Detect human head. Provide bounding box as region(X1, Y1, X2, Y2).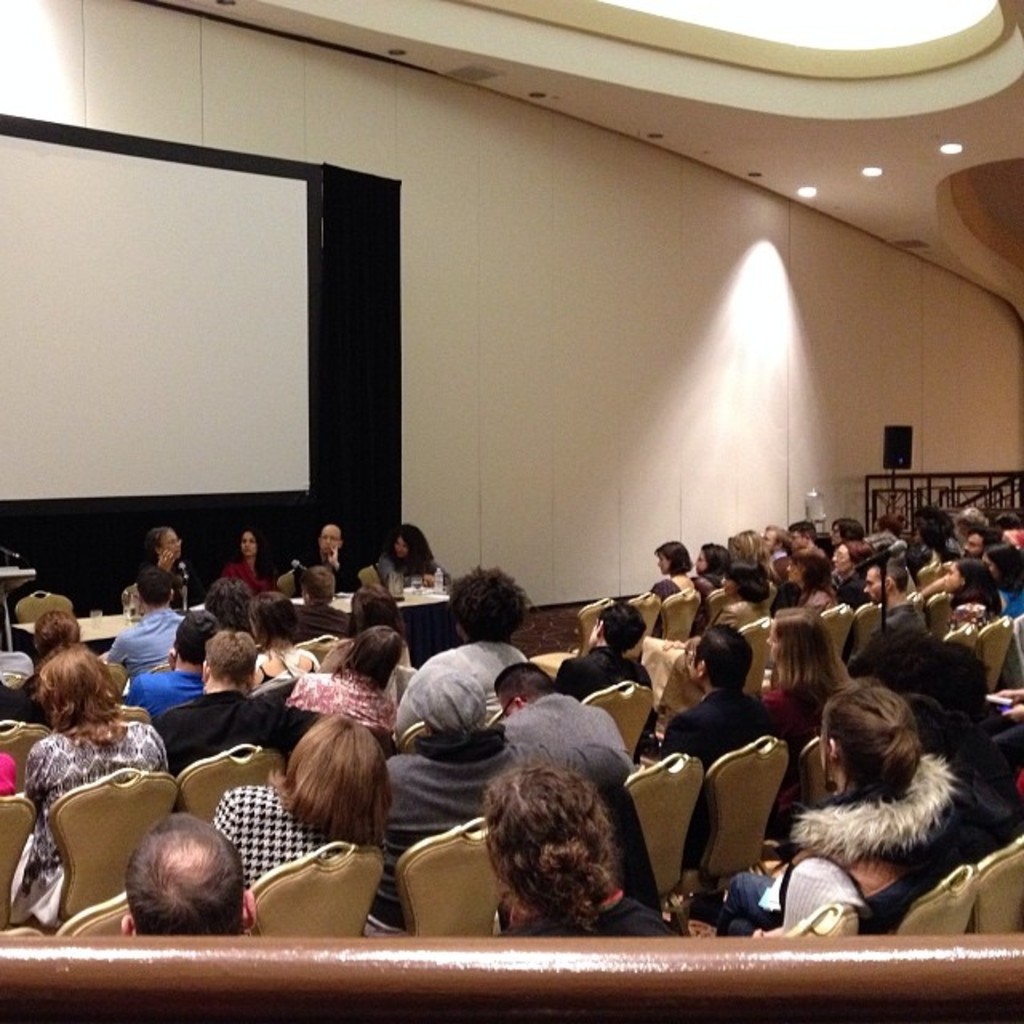
region(586, 603, 651, 651).
